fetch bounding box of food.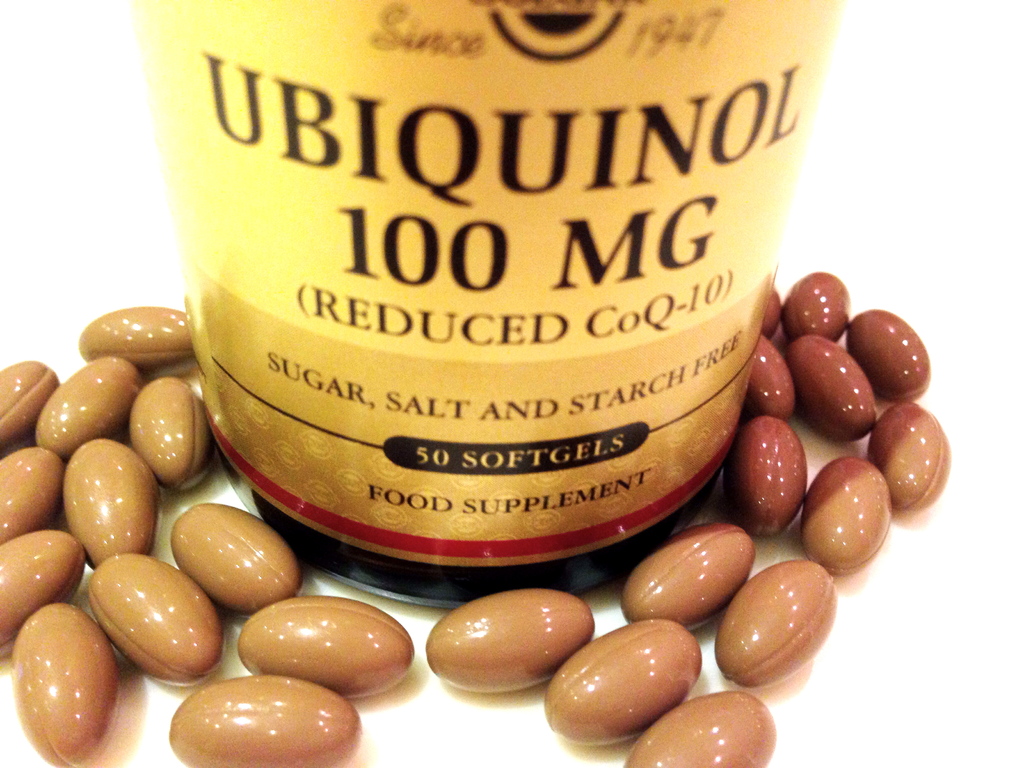
Bbox: crop(728, 408, 809, 534).
